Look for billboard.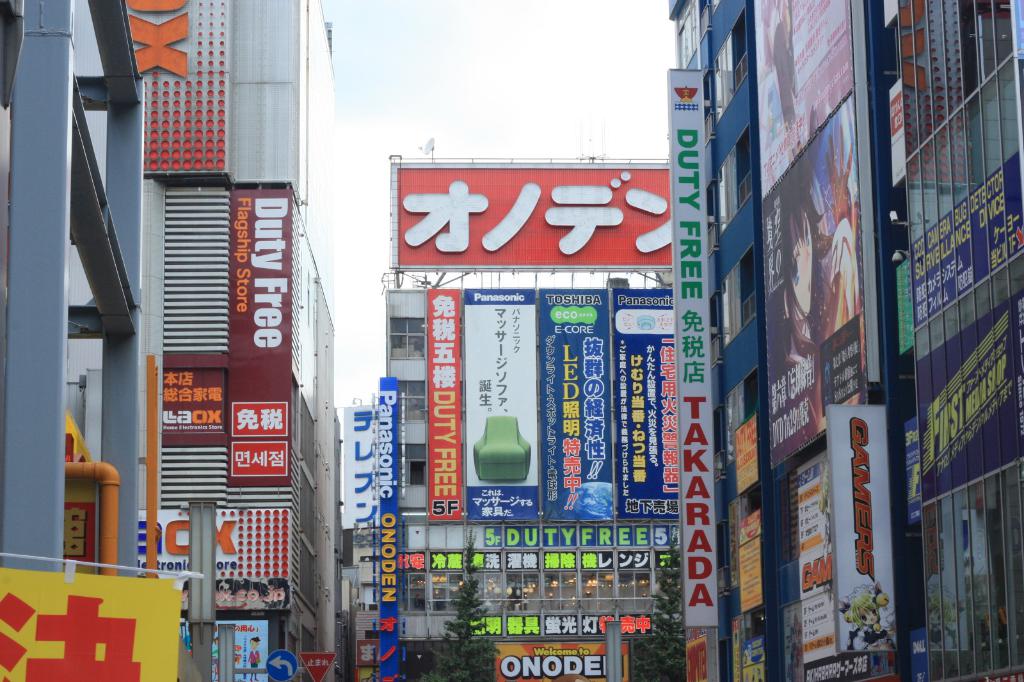
Found: BBox(539, 288, 614, 521).
